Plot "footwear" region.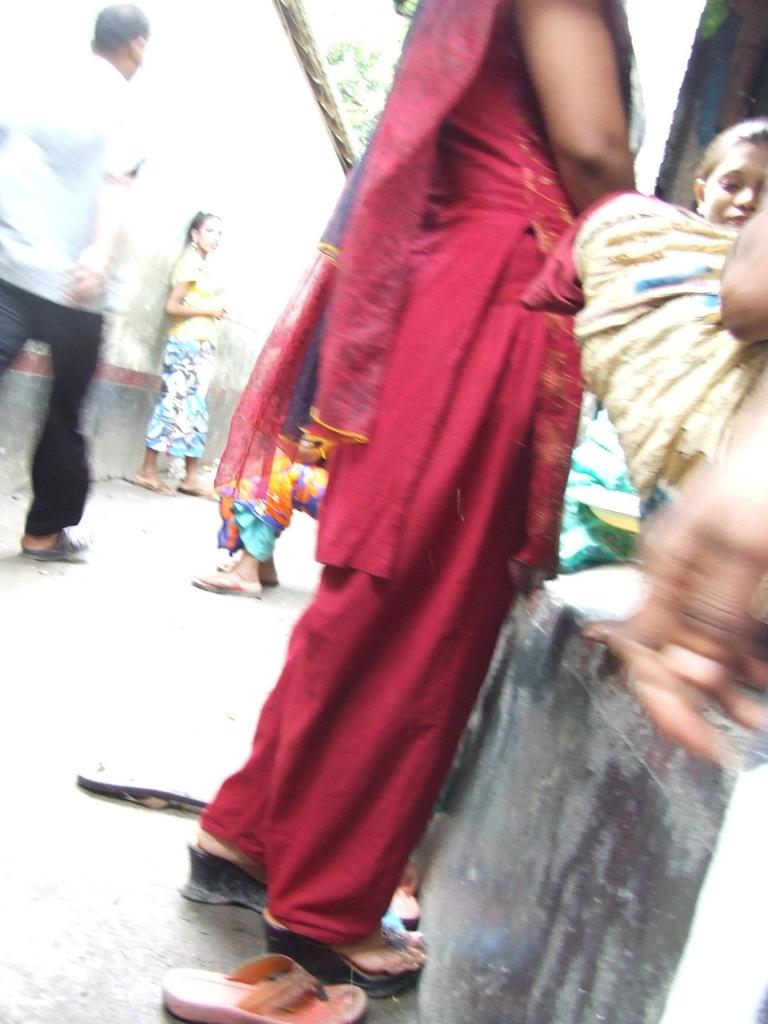
Plotted at [left=190, top=556, right=262, bottom=600].
